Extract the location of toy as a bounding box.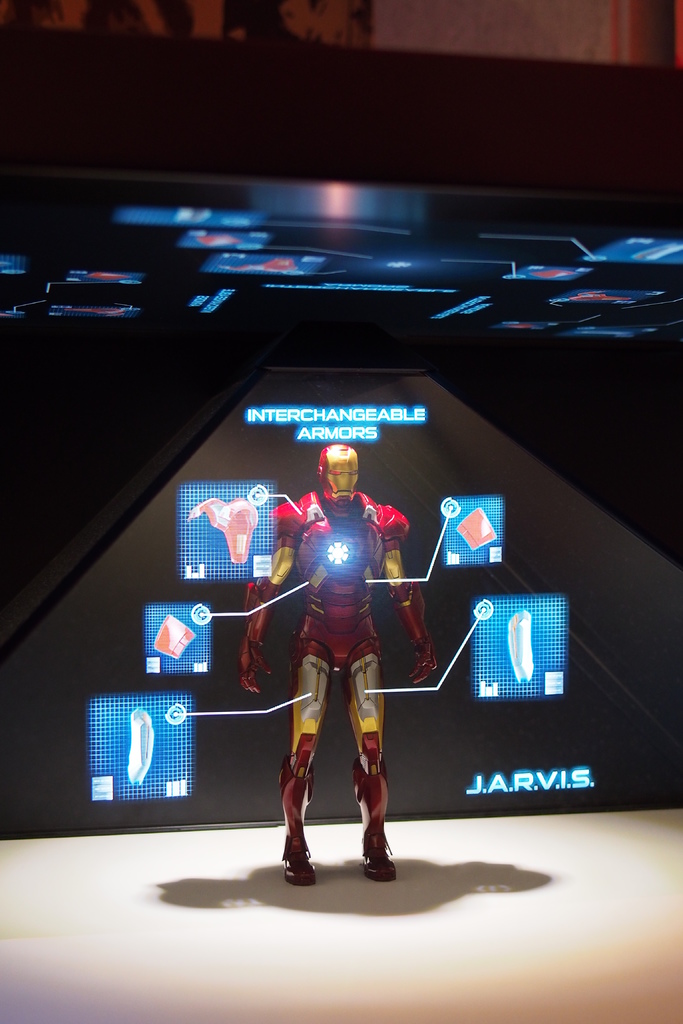
Rect(153, 614, 195, 659).
